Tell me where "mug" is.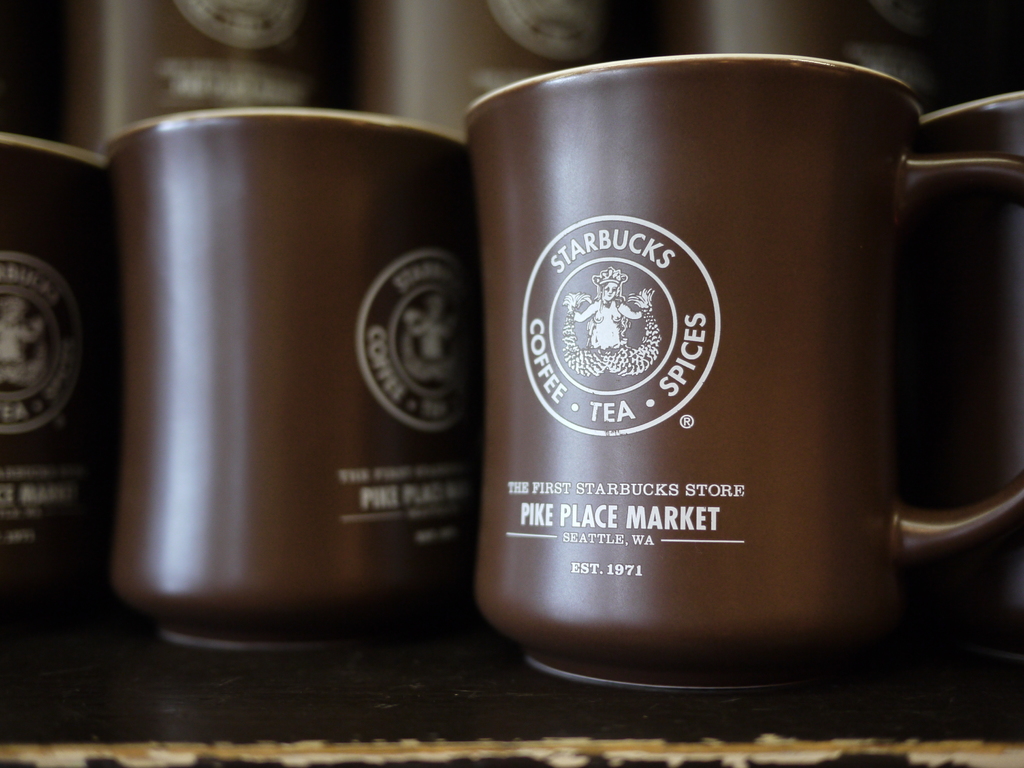
"mug" is at detection(0, 141, 117, 575).
